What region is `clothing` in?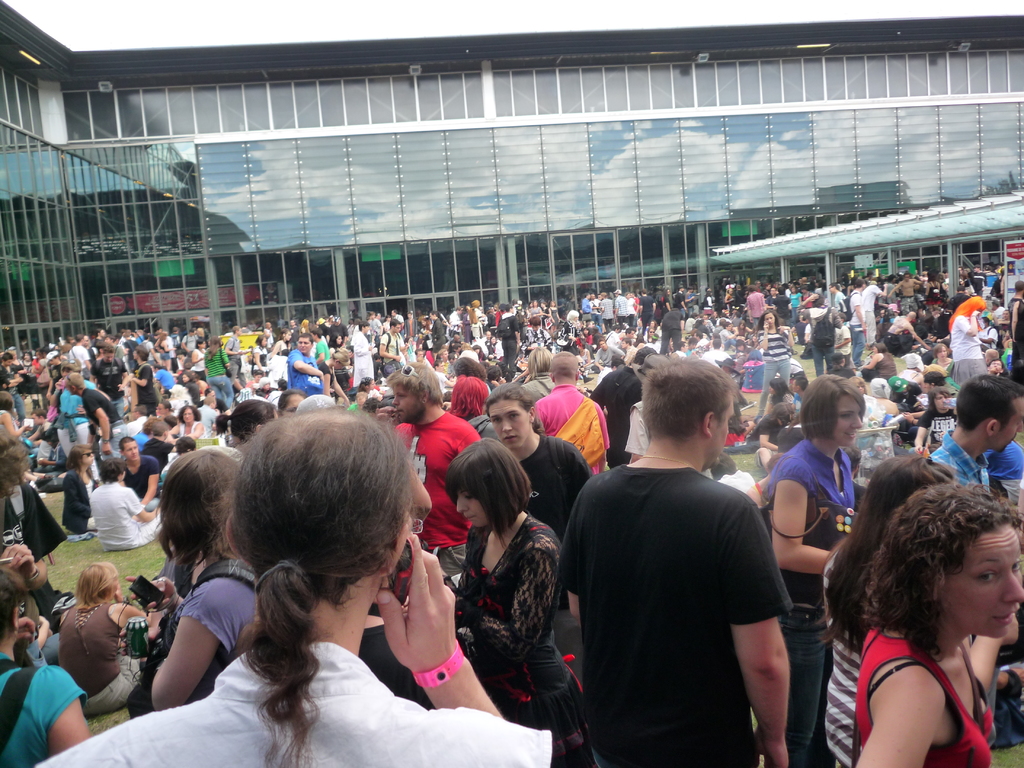
{"x1": 614, "y1": 395, "x2": 657, "y2": 452}.
